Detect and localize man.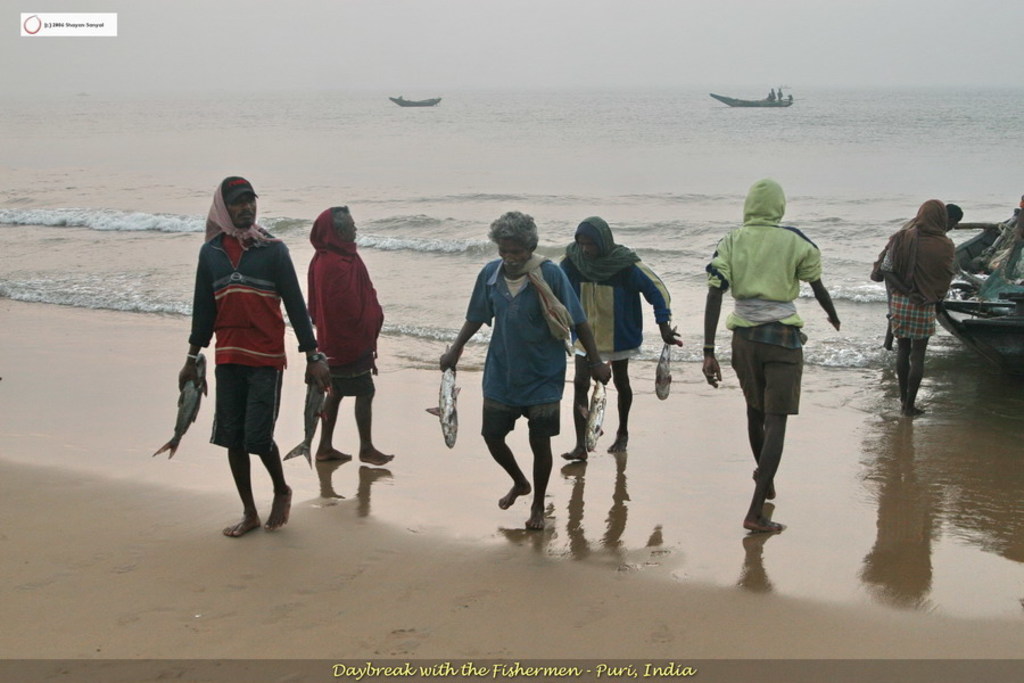
Localized at x1=859 y1=195 x2=990 y2=349.
